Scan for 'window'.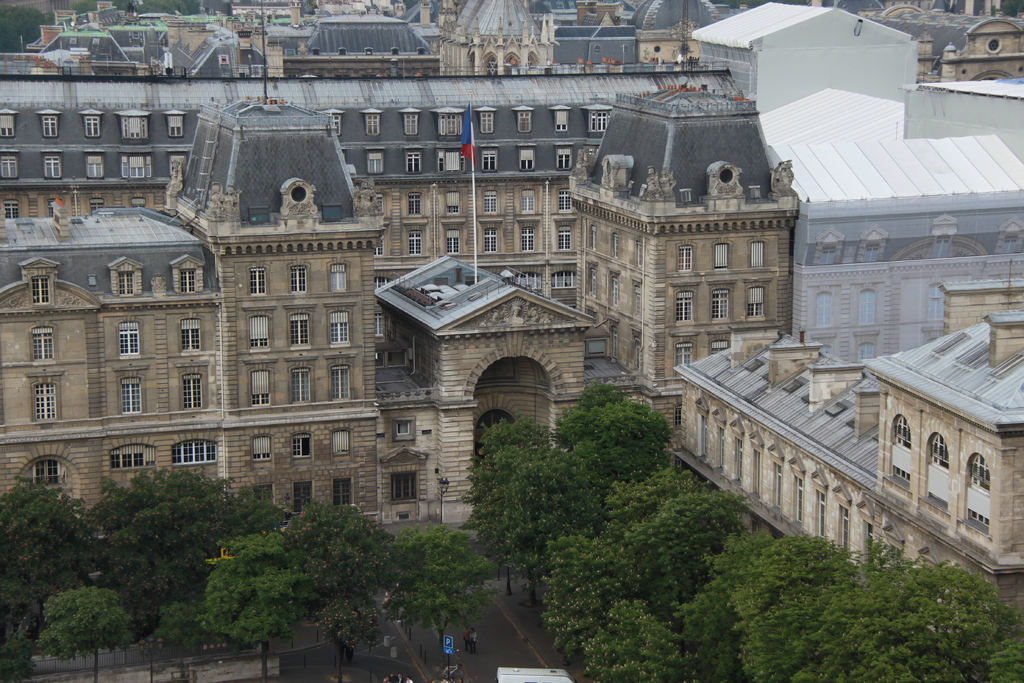
Scan result: <bbox>376, 192, 381, 213</bbox>.
